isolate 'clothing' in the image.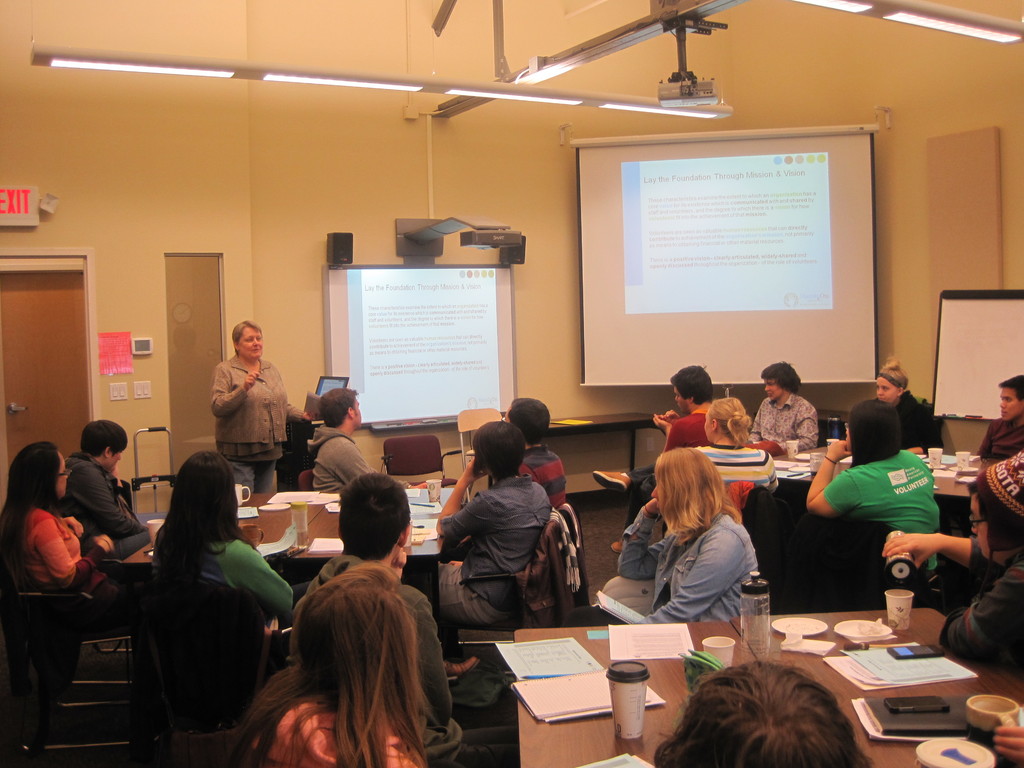
Isolated region: {"left": 0, "top": 500, "right": 104, "bottom": 598}.
